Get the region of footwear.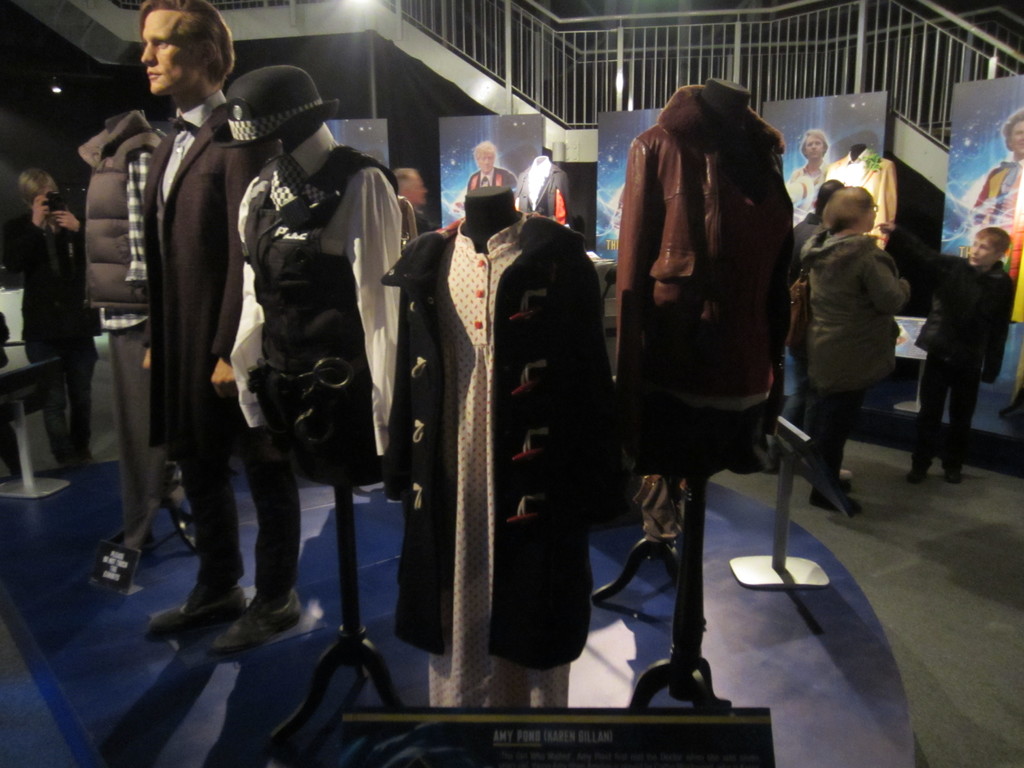
bbox=(905, 447, 932, 484).
